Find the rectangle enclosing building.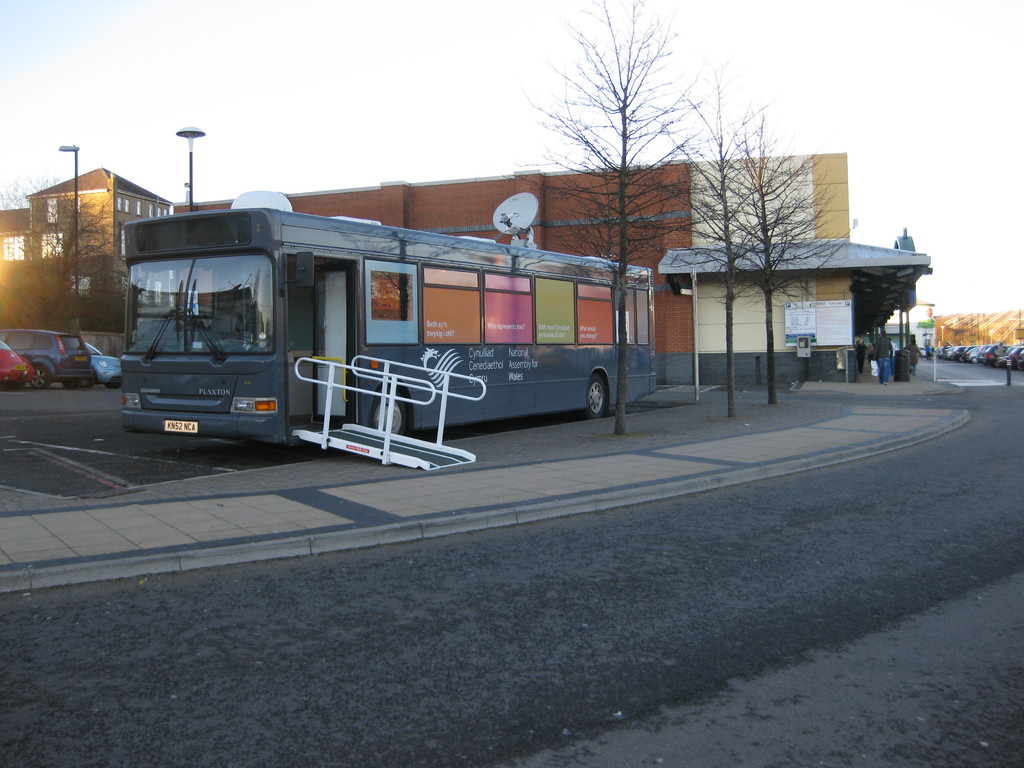
detection(940, 312, 1023, 355).
